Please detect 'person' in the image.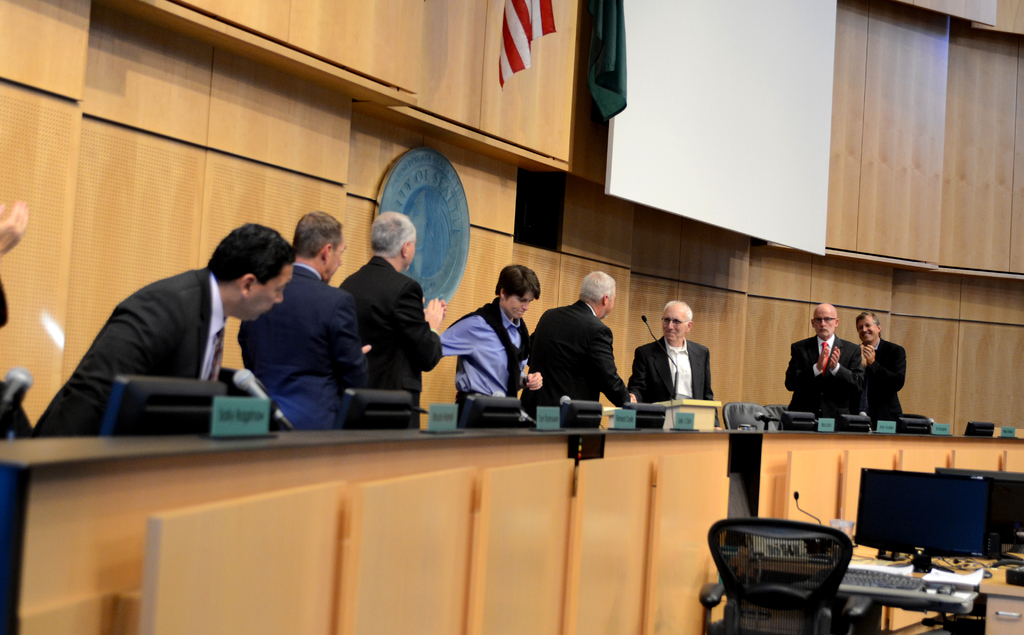
crop(0, 199, 35, 455).
